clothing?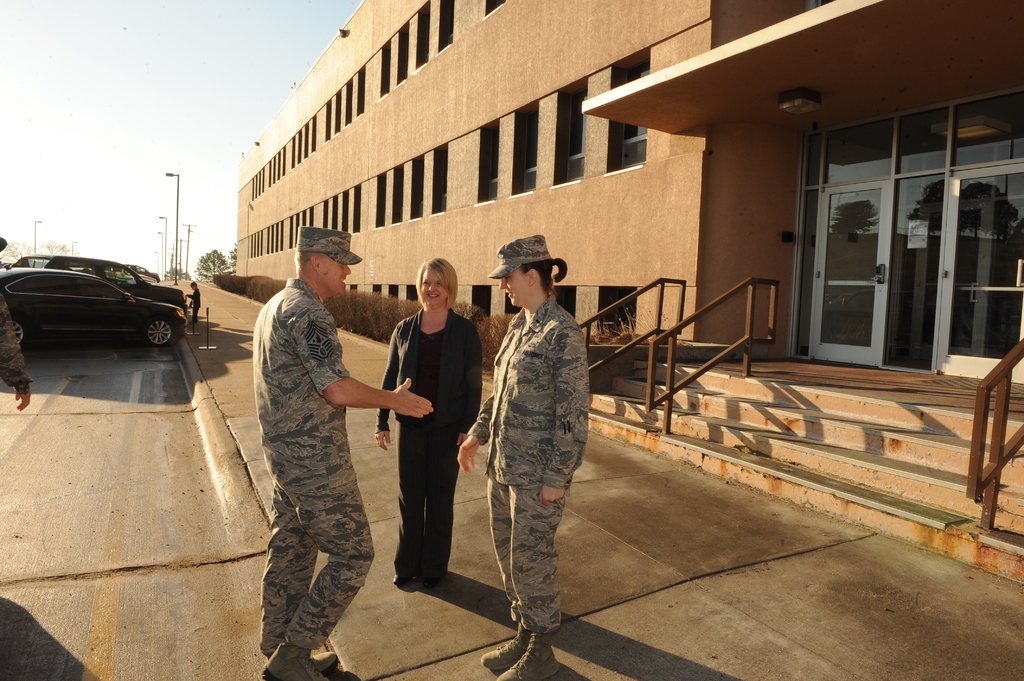
(466, 294, 589, 634)
